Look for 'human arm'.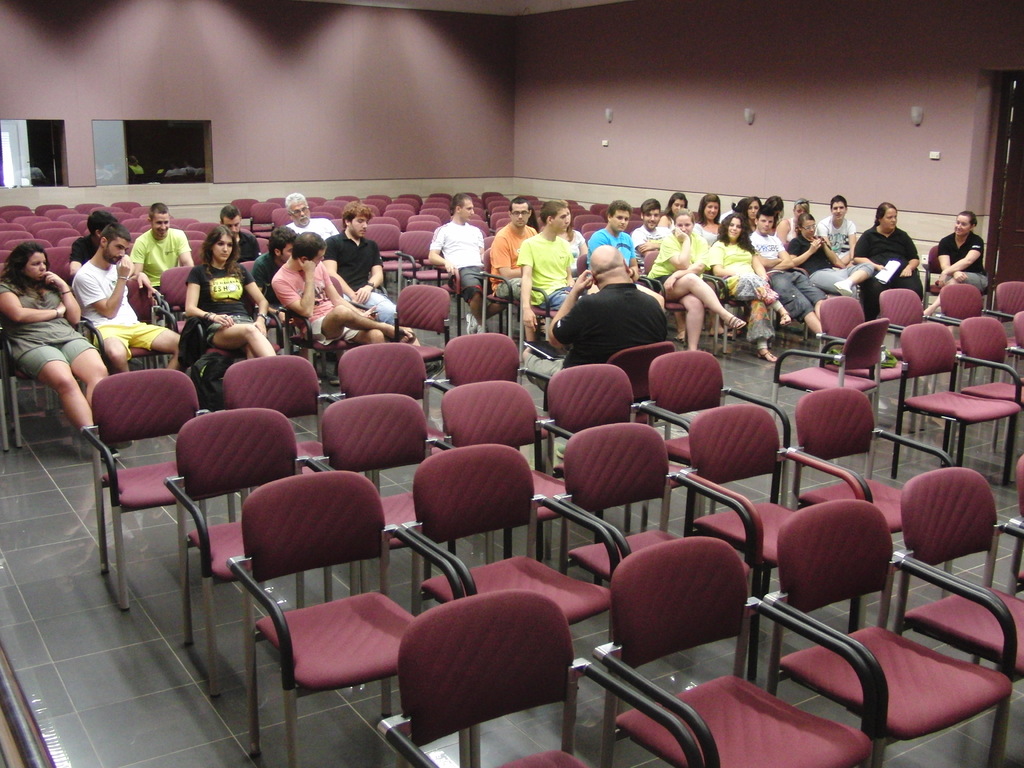
Found: box(0, 275, 67, 325).
